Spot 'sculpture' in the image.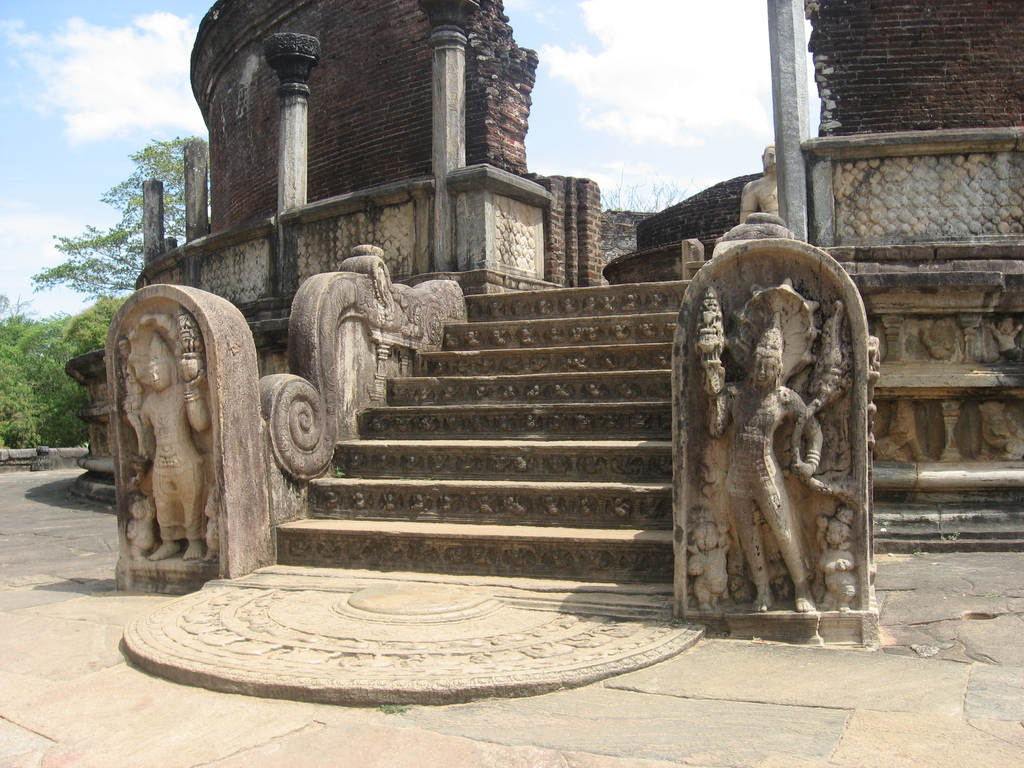
'sculpture' found at <region>415, 542, 442, 563</region>.
